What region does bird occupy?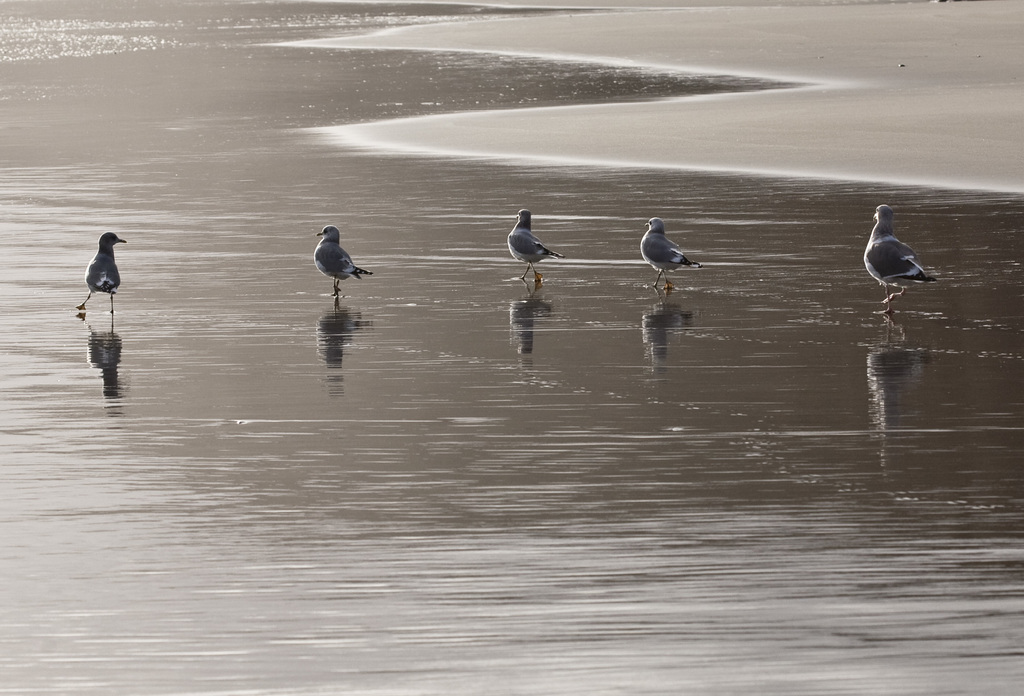
pyautogui.locateOnScreen(67, 223, 129, 318).
